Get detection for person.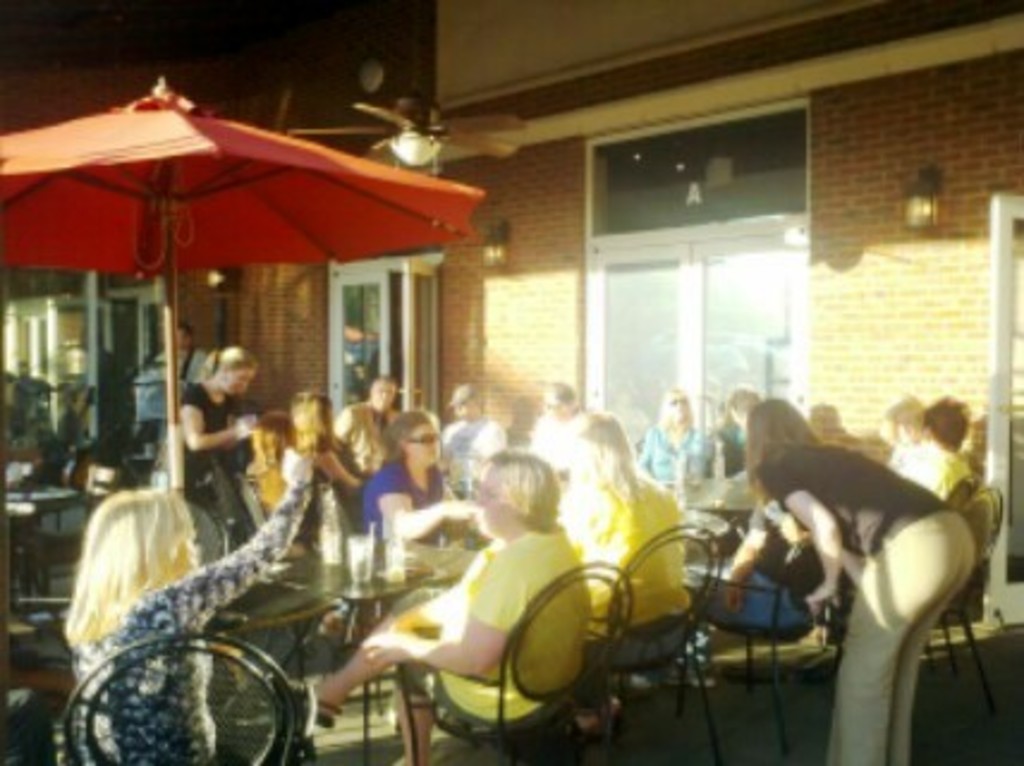
Detection: rect(57, 445, 311, 752).
